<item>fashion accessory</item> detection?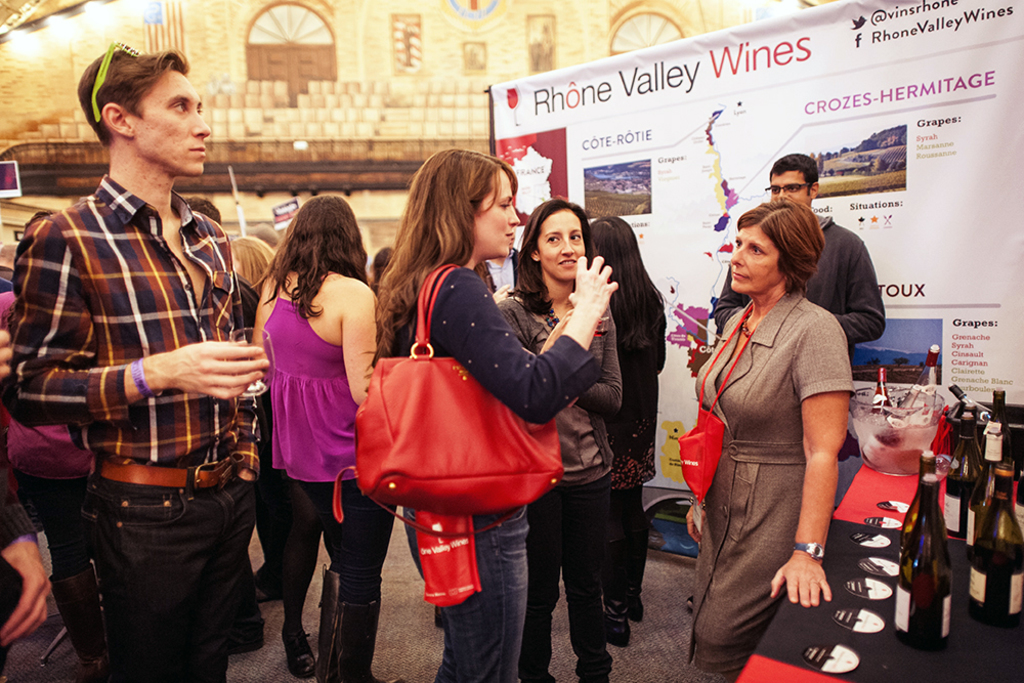
region(332, 601, 408, 682)
